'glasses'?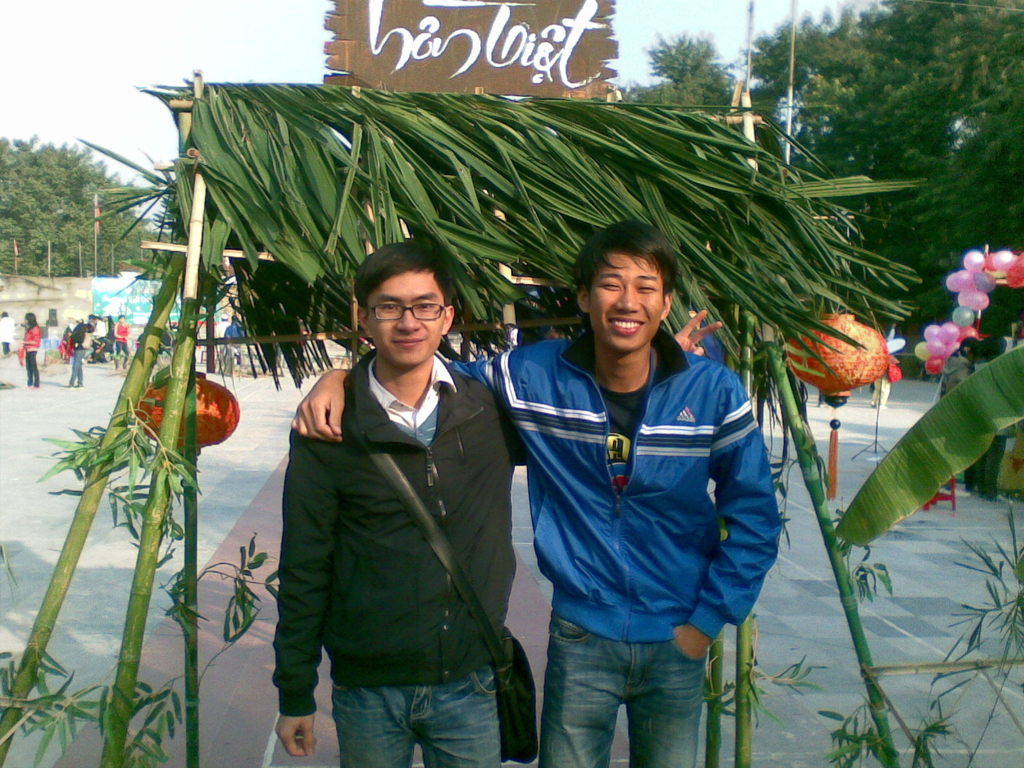
[362,299,452,321]
